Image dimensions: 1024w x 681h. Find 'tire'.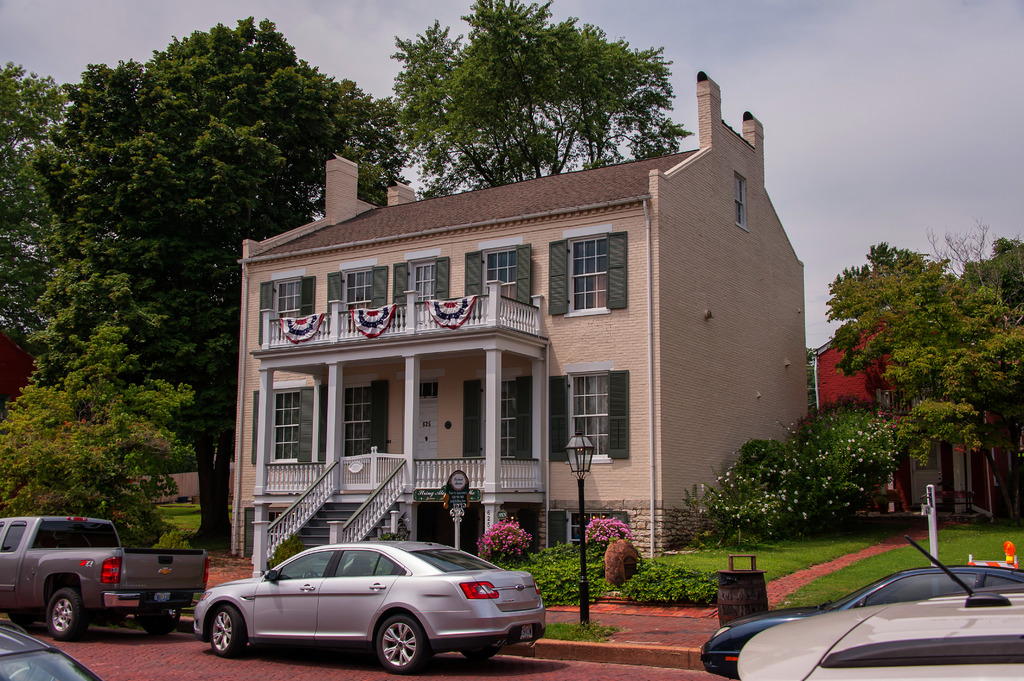
detection(454, 641, 499, 666).
